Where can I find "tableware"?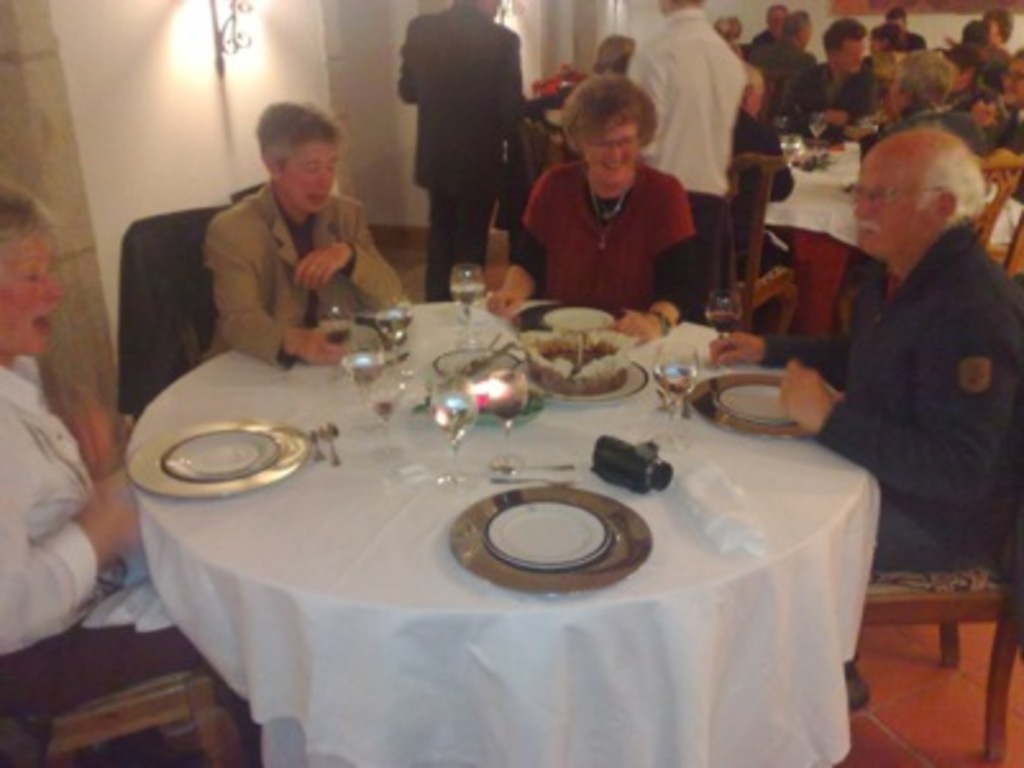
You can find it at (x1=448, y1=261, x2=484, y2=323).
